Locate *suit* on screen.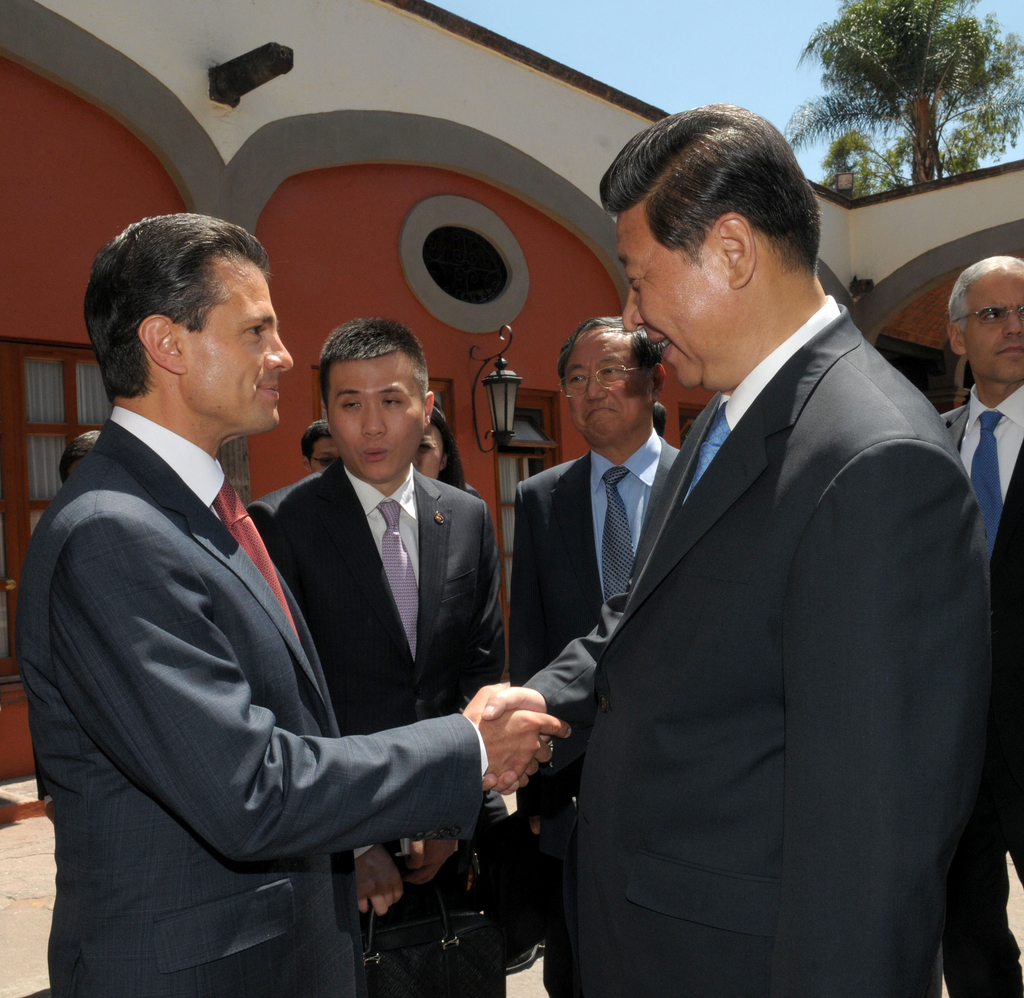
On screen at bbox=[249, 461, 508, 997].
